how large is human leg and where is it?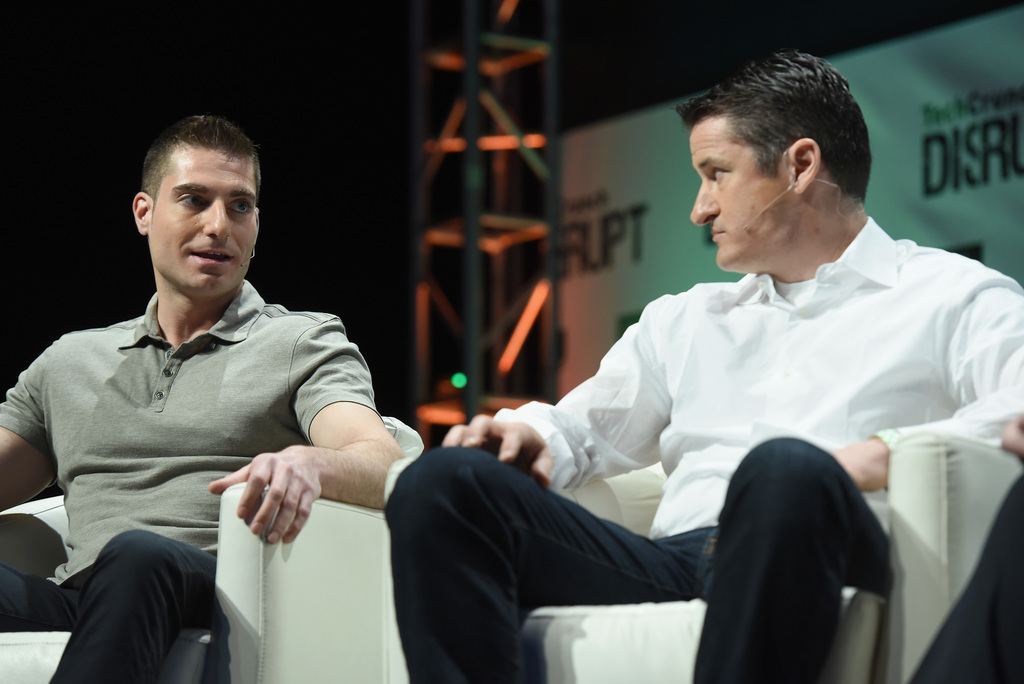
Bounding box: select_region(46, 528, 220, 683).
